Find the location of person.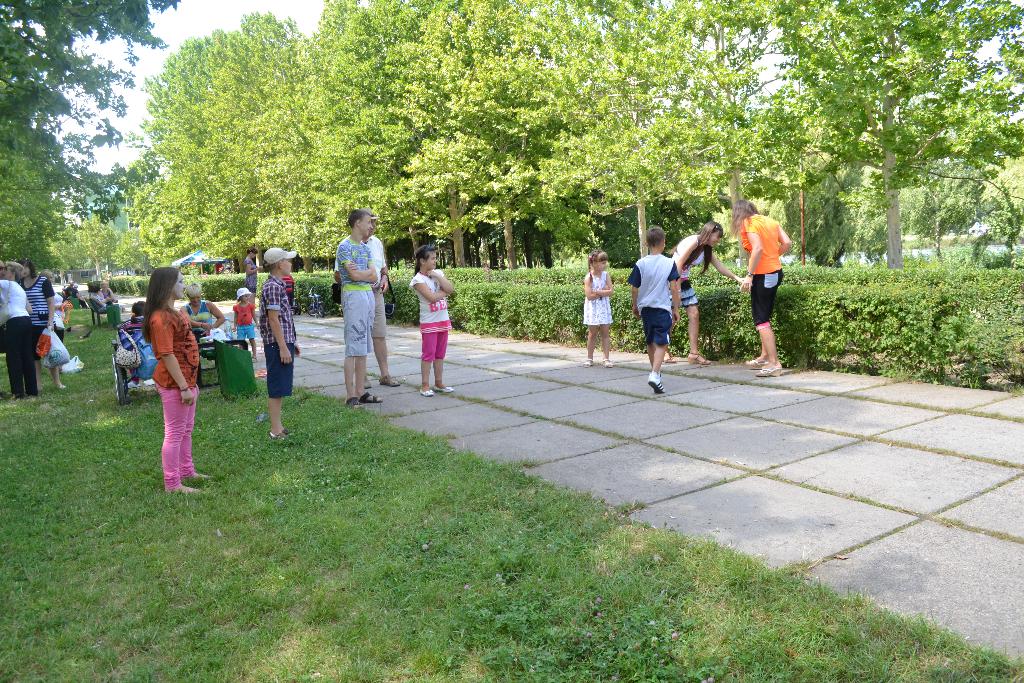
Location: (580,244,611,366).
